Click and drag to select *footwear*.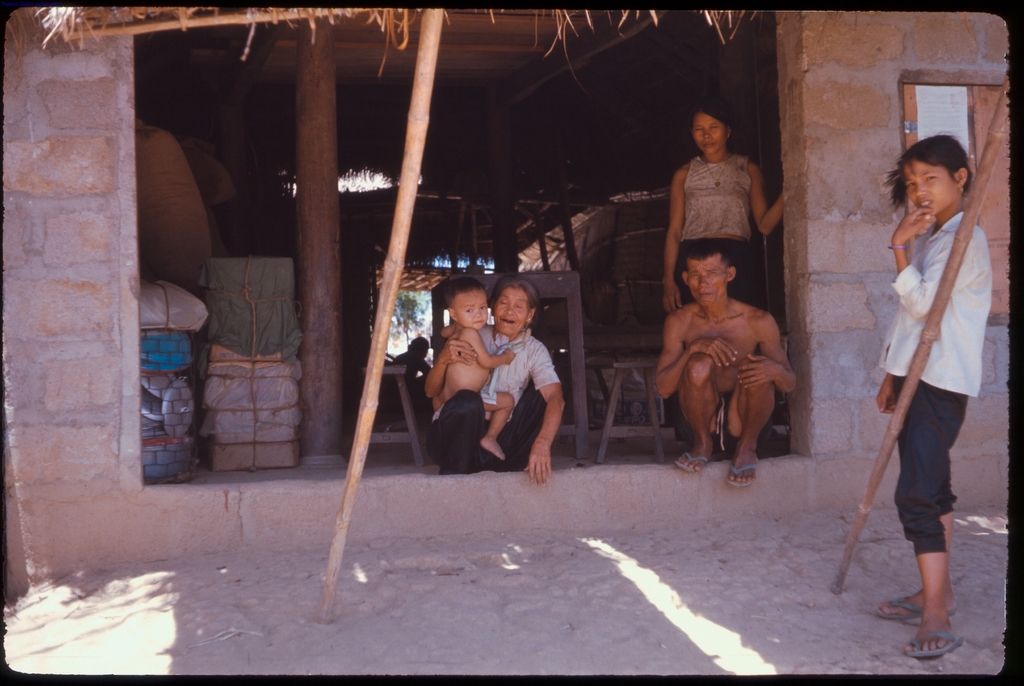
Selection: <region>874, 592, 962, 619</region>.
